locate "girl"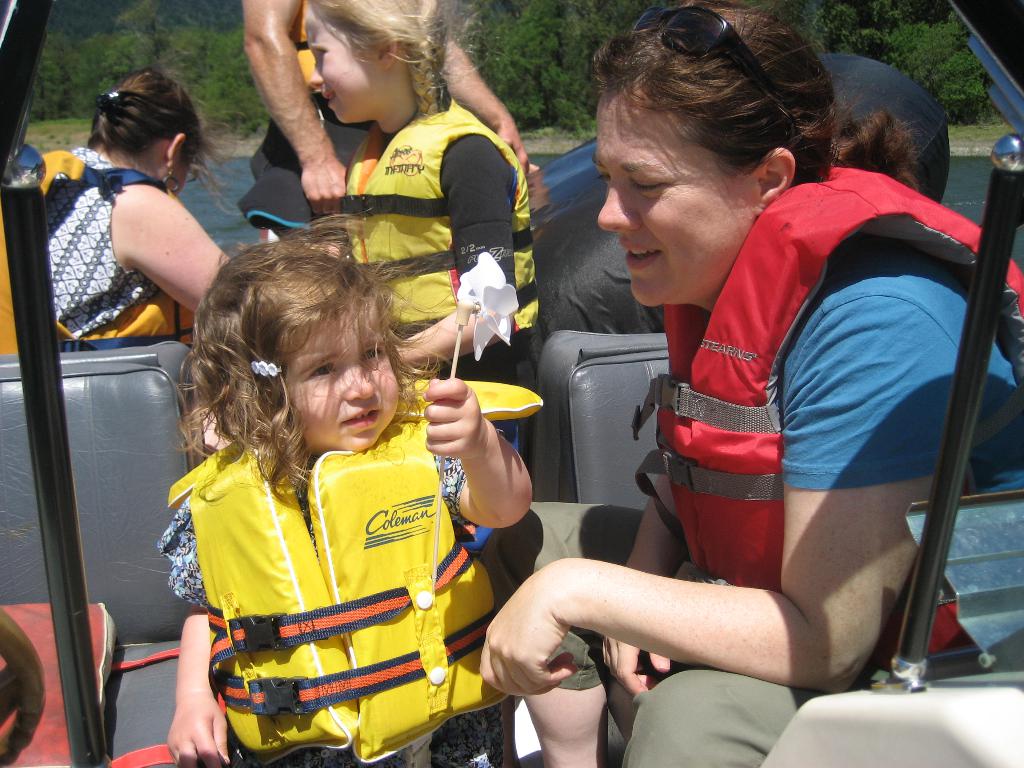
Rect(161, 216, 534, 767)
